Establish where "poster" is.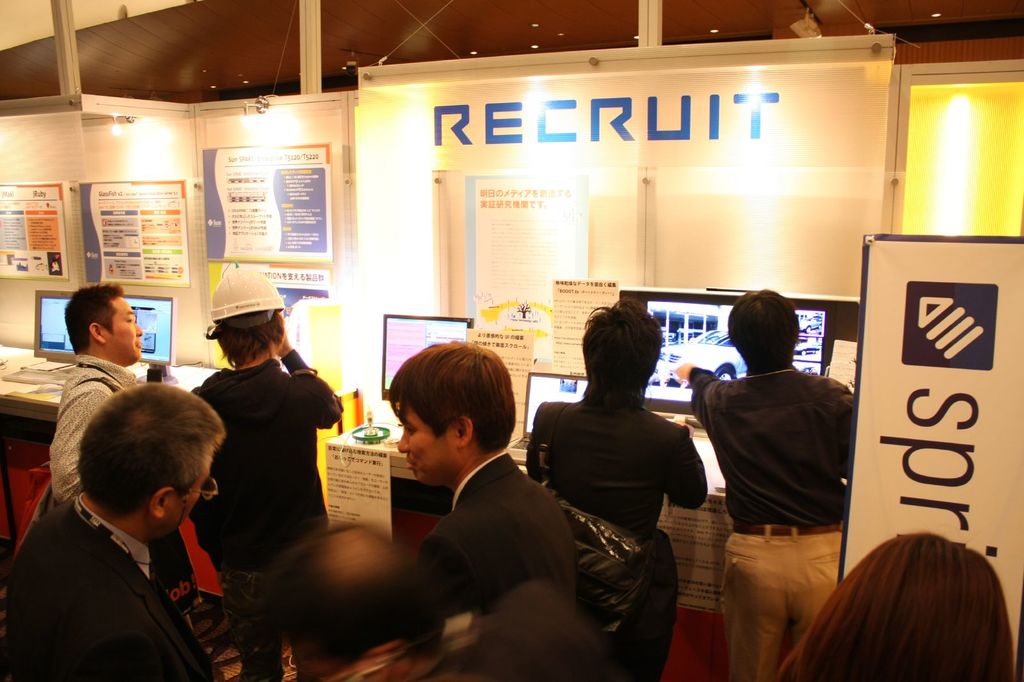
Established at 351,47,896,424.
